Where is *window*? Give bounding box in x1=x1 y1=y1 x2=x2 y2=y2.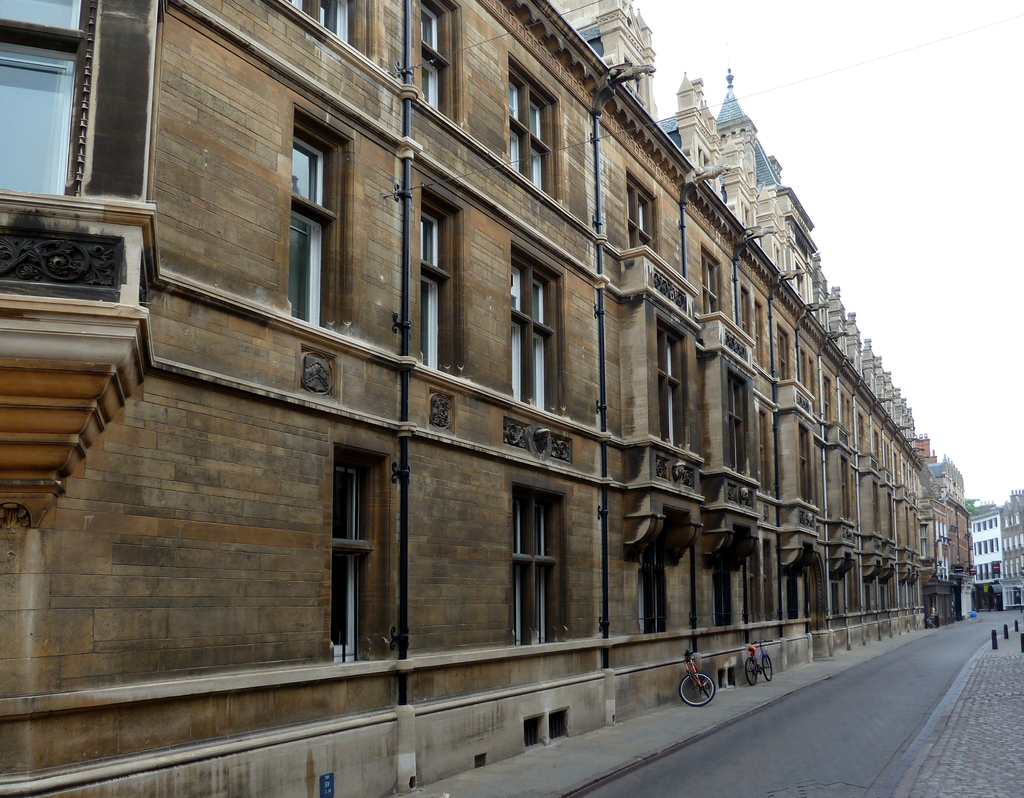
x1=291 y1=107 x2=357 y2=333.
